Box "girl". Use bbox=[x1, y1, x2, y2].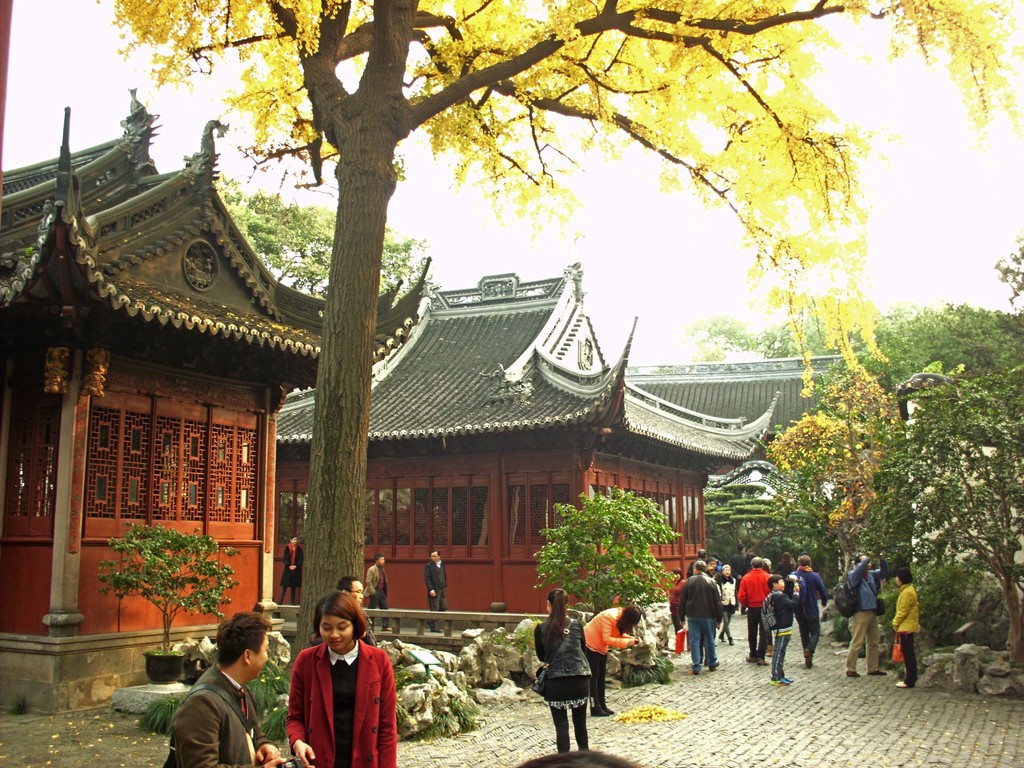
bbox=[533, 588, 591, 753].
